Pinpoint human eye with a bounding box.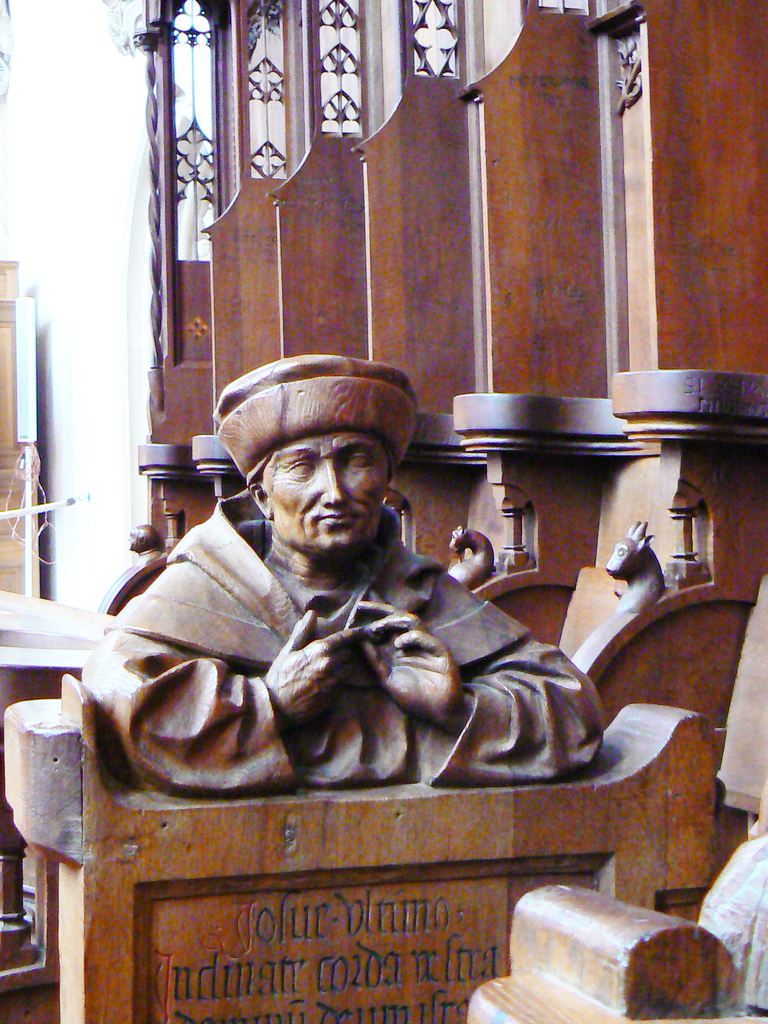
344, 452, 372, 470.
